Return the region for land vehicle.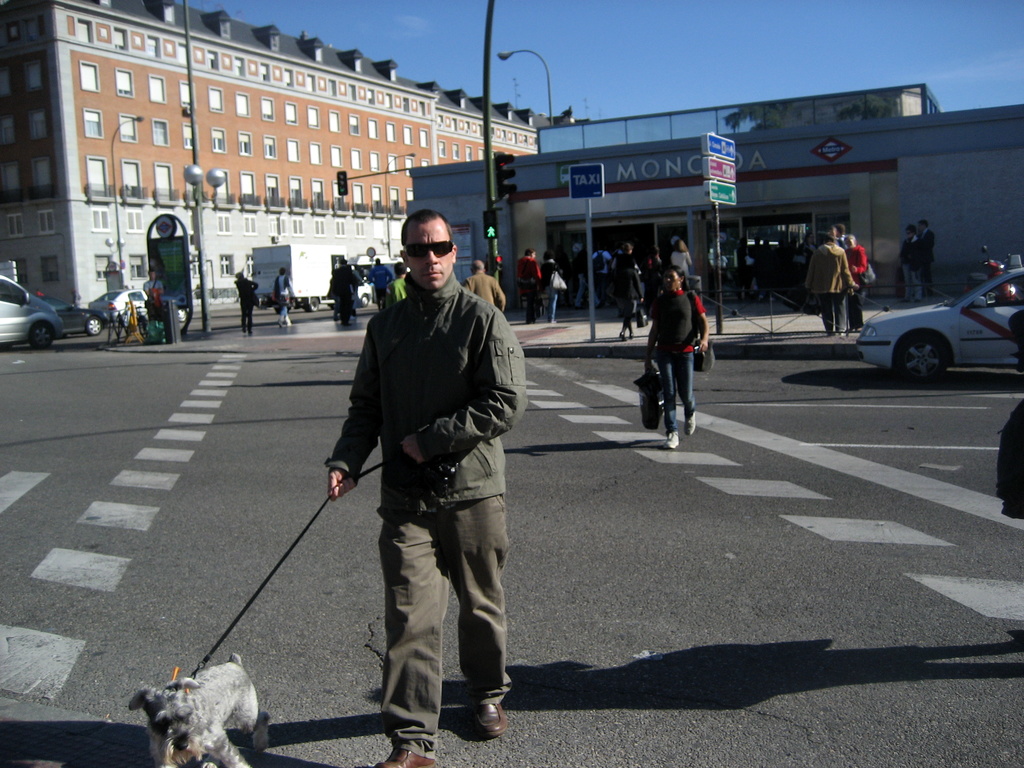
(852,262,1023,382).
